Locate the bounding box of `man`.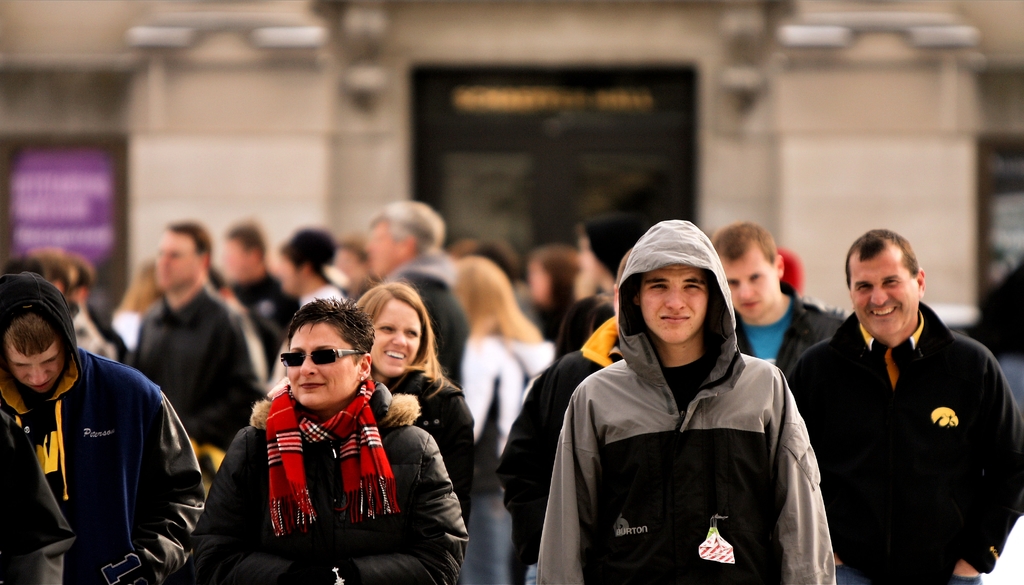
Bounding box: rect(534, 218, 837, 584).
